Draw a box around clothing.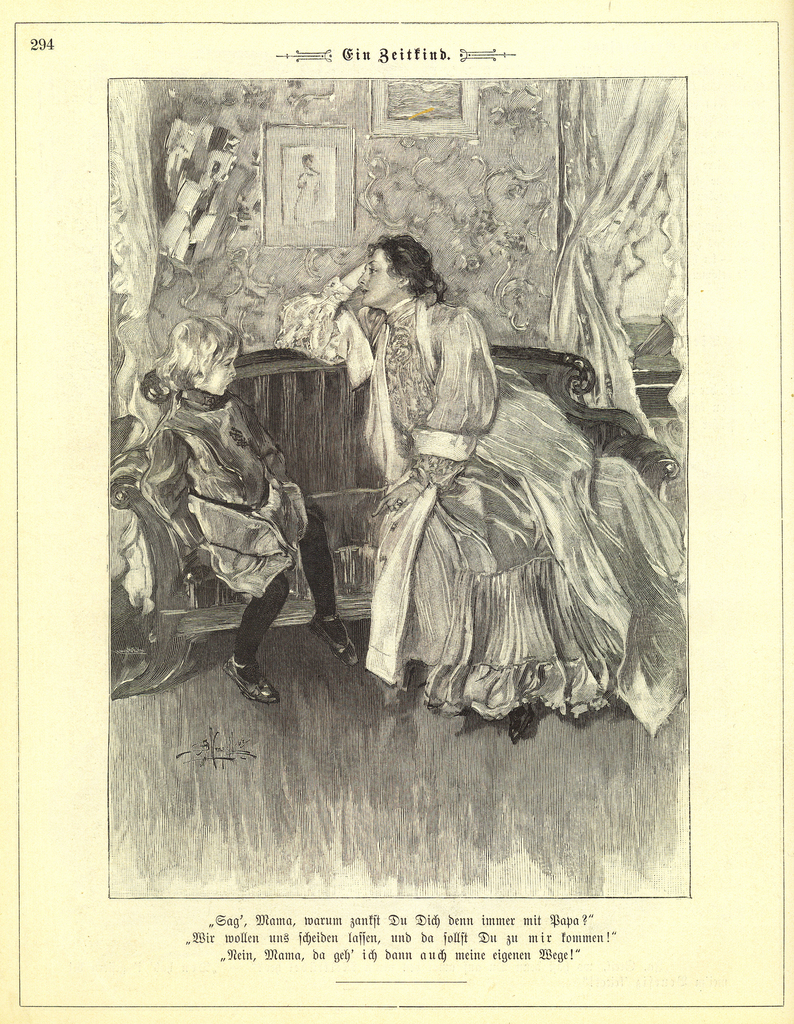
127:378:316:612.
